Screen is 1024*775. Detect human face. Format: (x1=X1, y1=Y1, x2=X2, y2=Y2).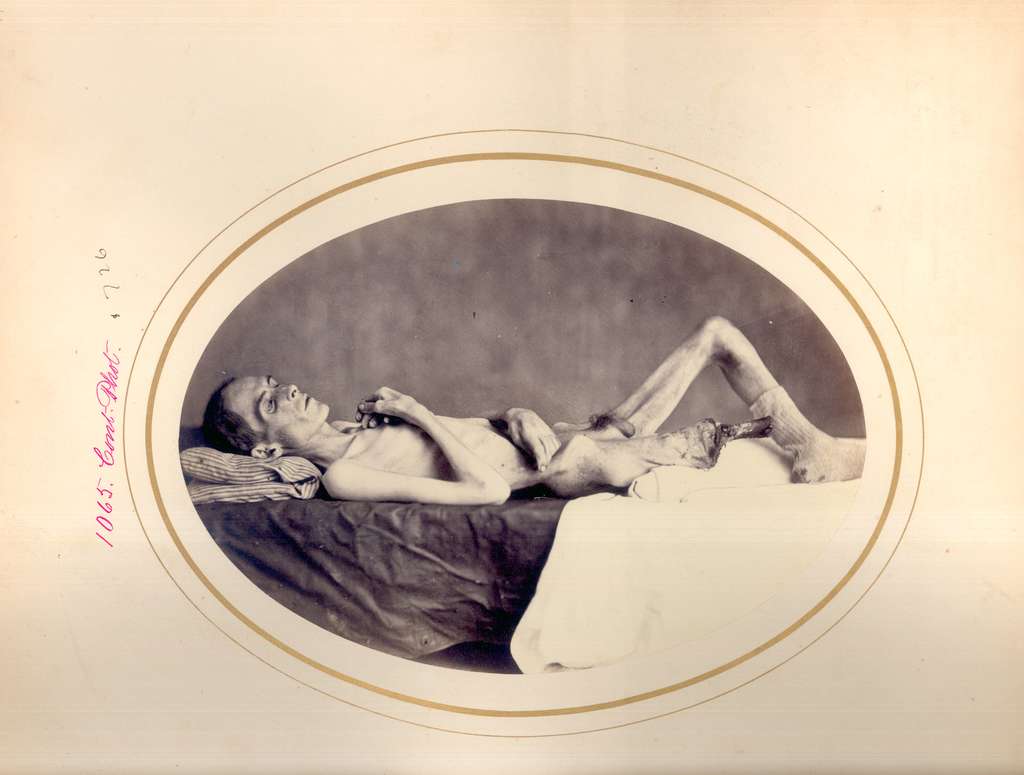
(x1=220, y1=376, x2=330, y2=443).
